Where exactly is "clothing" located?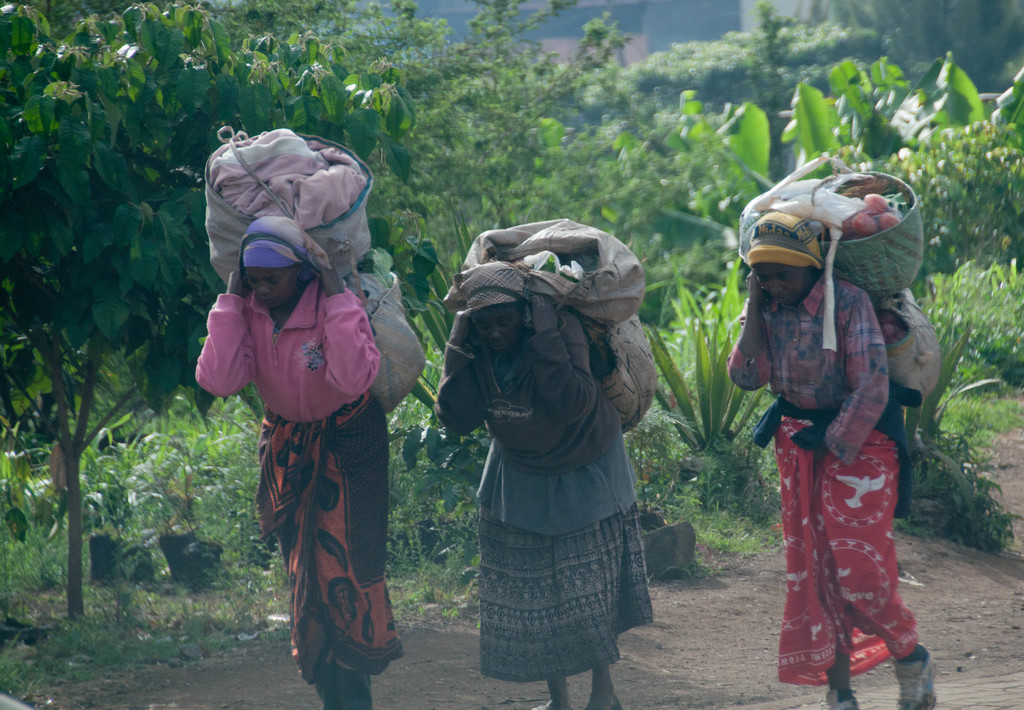
Its bounding box is {"left": 477, "top": 307, "right": 655, "bottom": 686}.
